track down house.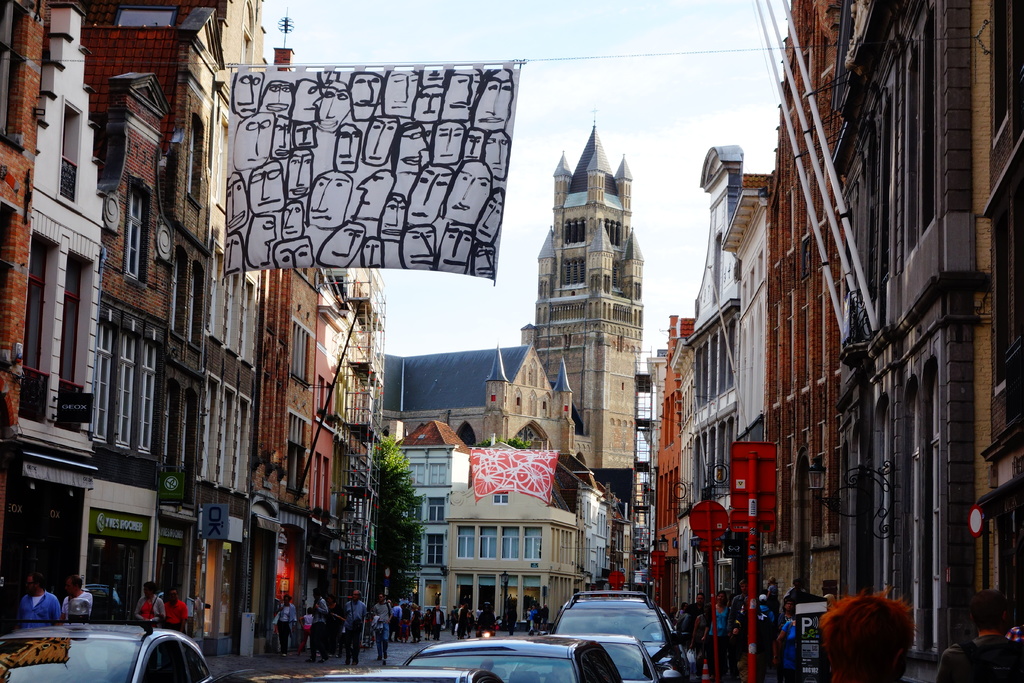
Tracked to left=442, top=482, right=582, bottom=627.
